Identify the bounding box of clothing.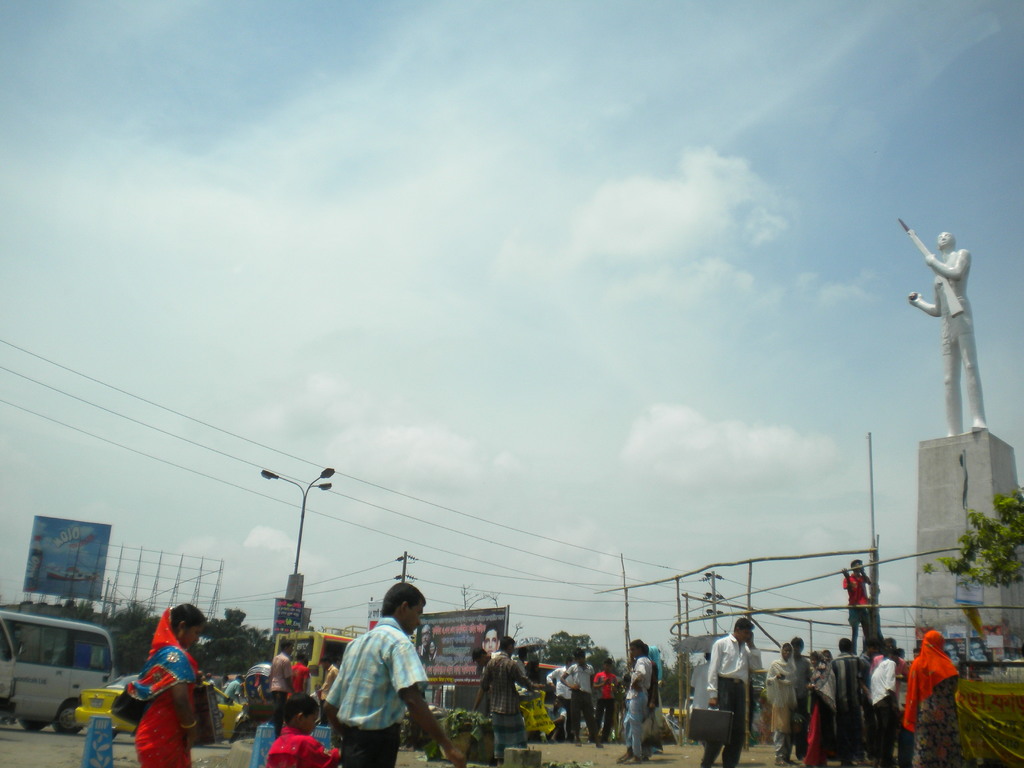
861, 651, 873, 754.
